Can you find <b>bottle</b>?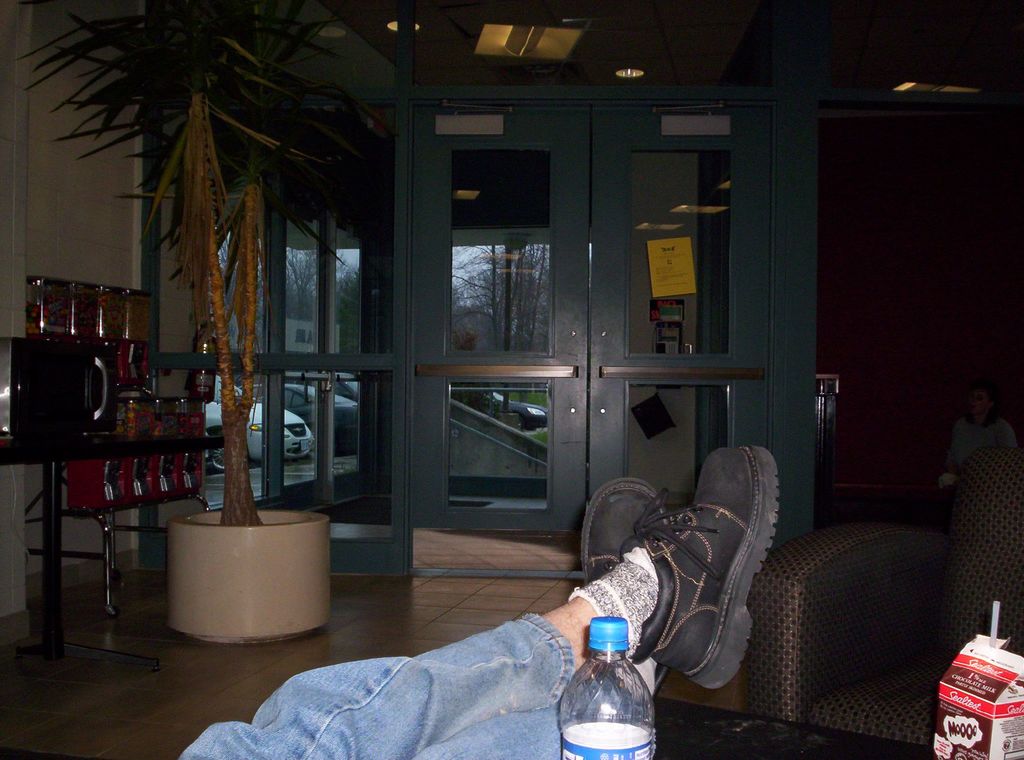
Yes, bounding box: box(191, 325, 215, 403).
